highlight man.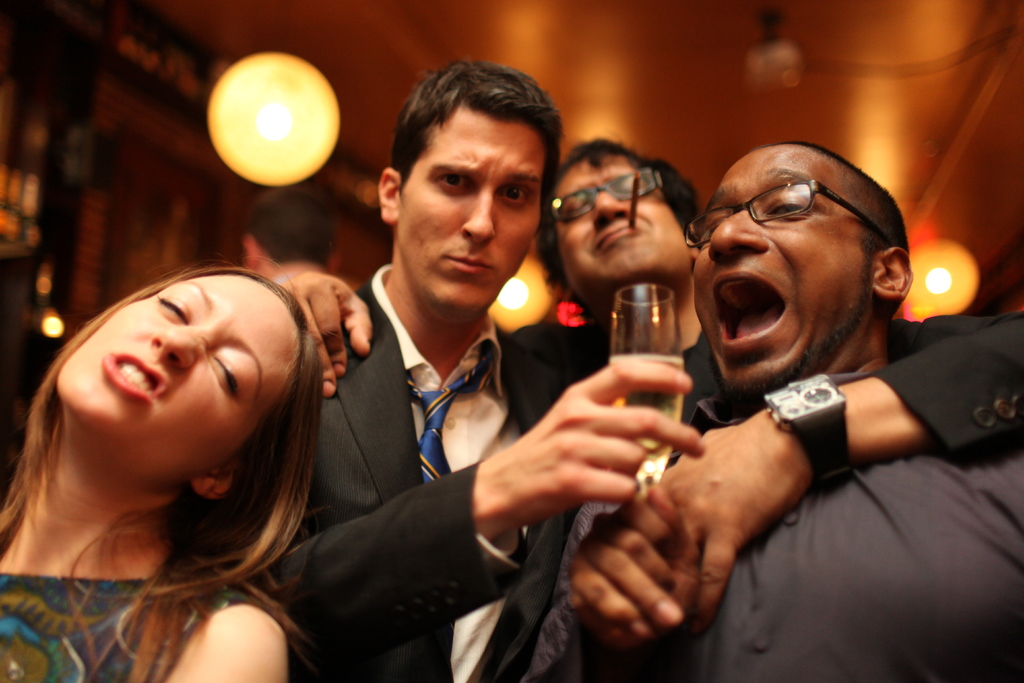
Highlighted region: rect(192, 51, 713, 682).
